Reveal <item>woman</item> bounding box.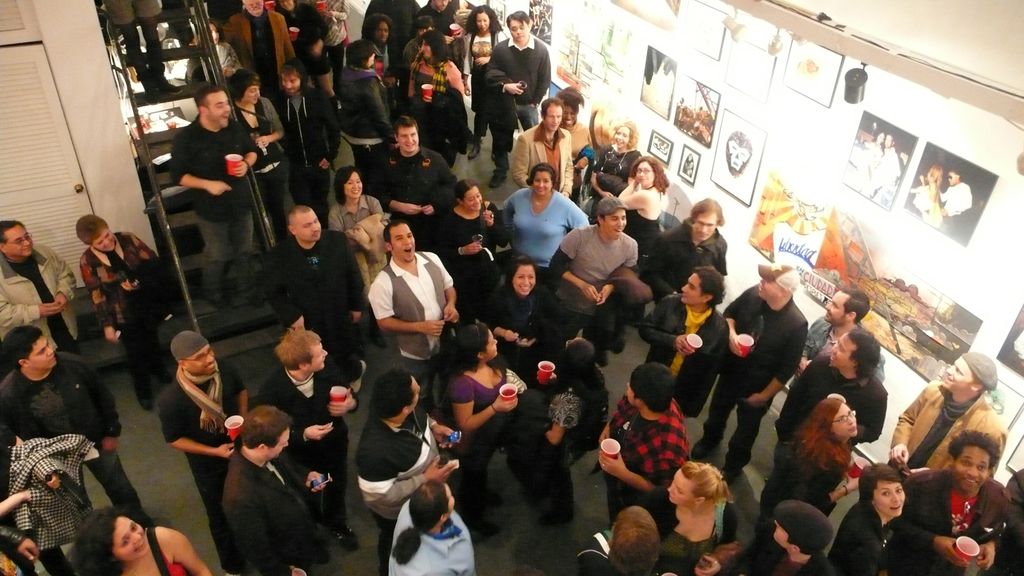
Revealed: bbox=[359, 10, 404, 85].
